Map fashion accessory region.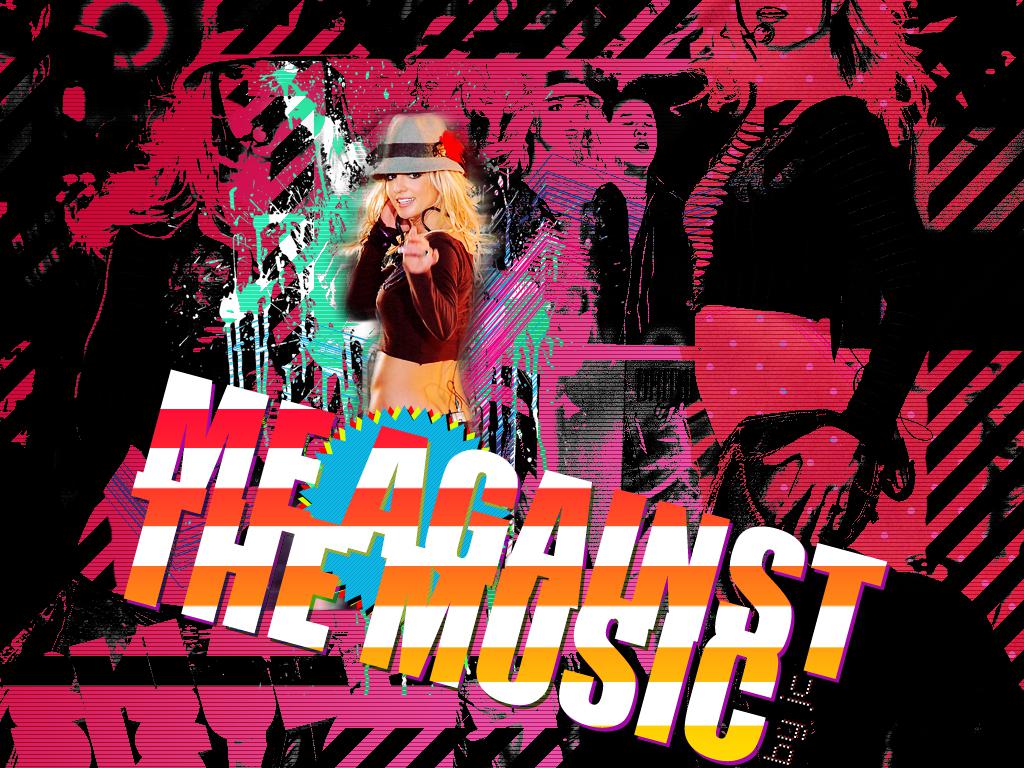
Mapped to x1=525 y1=76 x2=606 y2=108.
